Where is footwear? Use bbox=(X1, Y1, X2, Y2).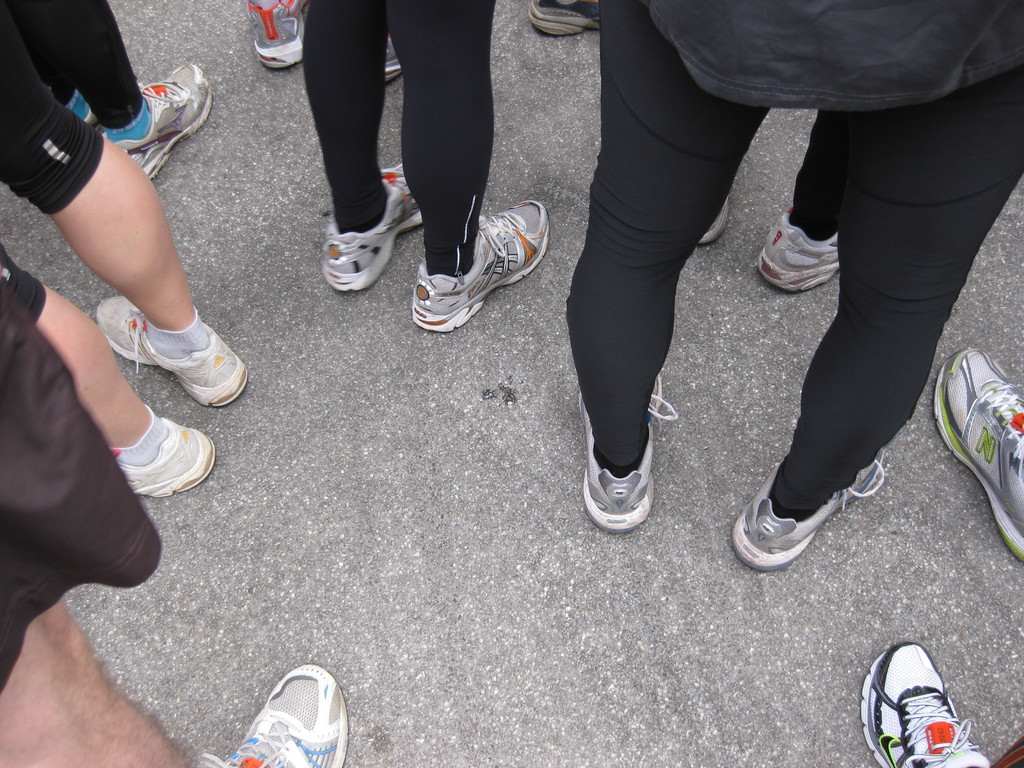
bbox=(564, 376, 673, 532).
